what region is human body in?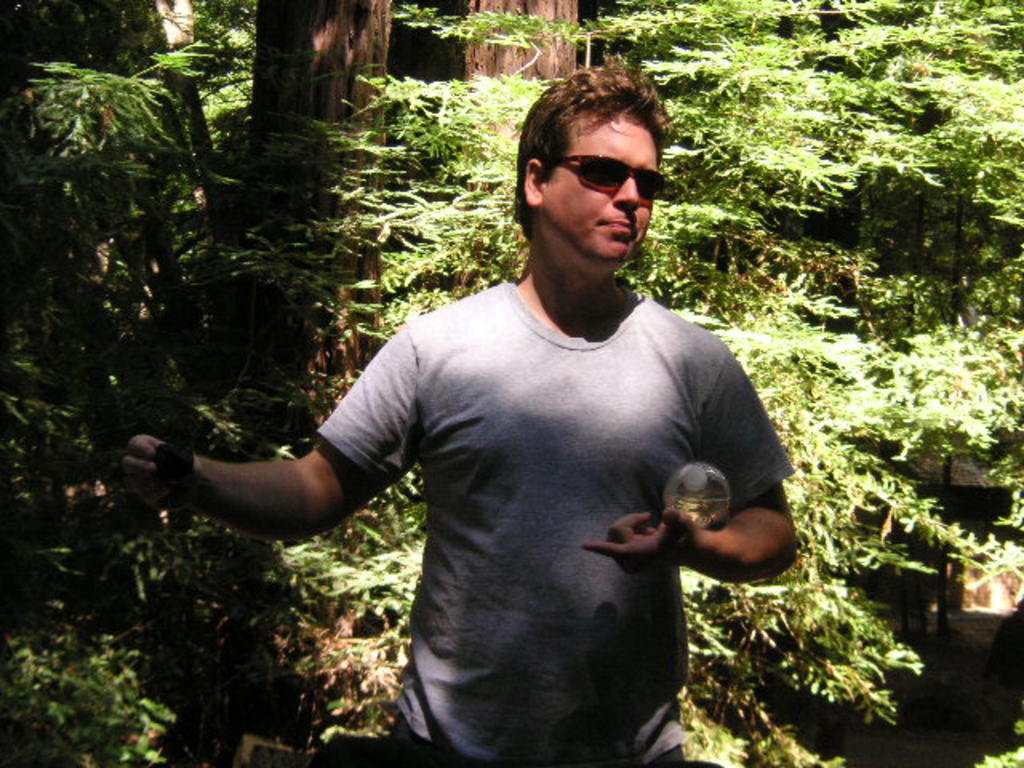
l=190, t=72, r=789, b=757.
